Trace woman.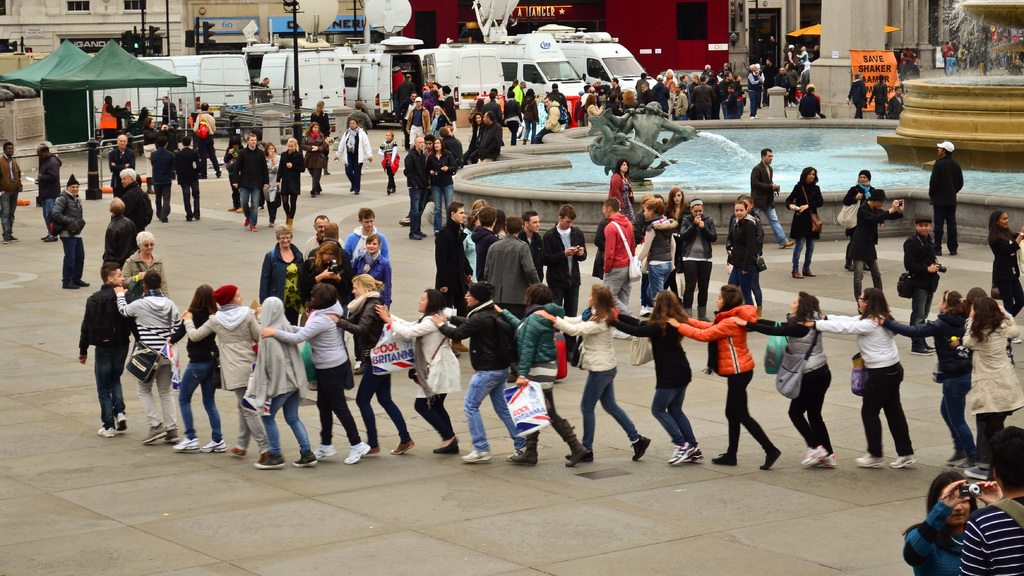
Traced to <bbox>726, 197, 767, 321</bbox>.
